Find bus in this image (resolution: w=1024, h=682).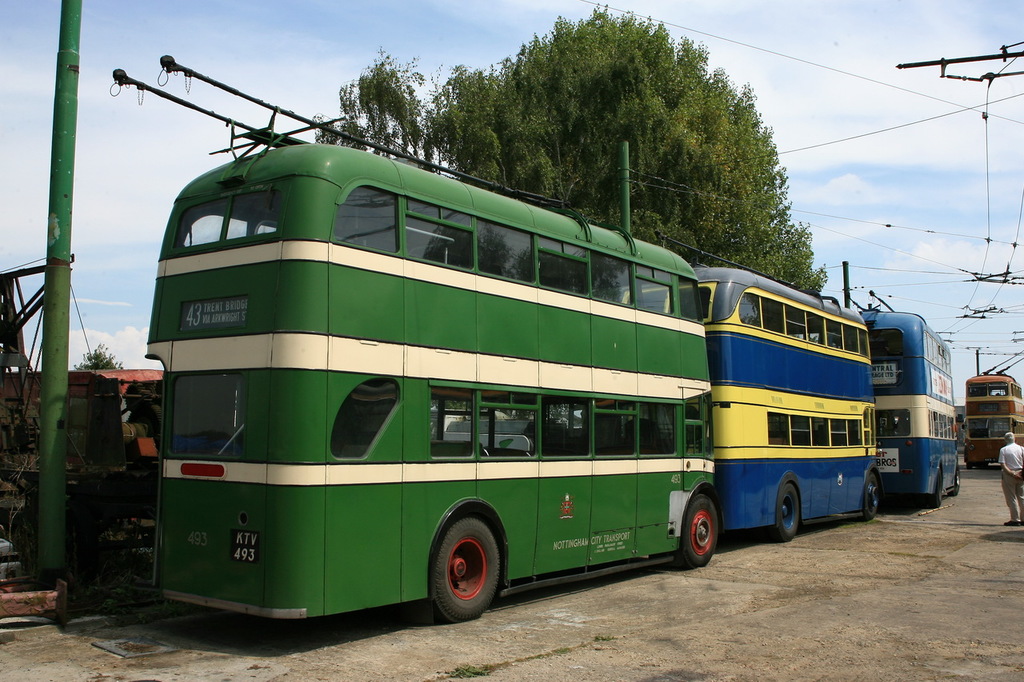
<box>658,233,876,545</box>.
